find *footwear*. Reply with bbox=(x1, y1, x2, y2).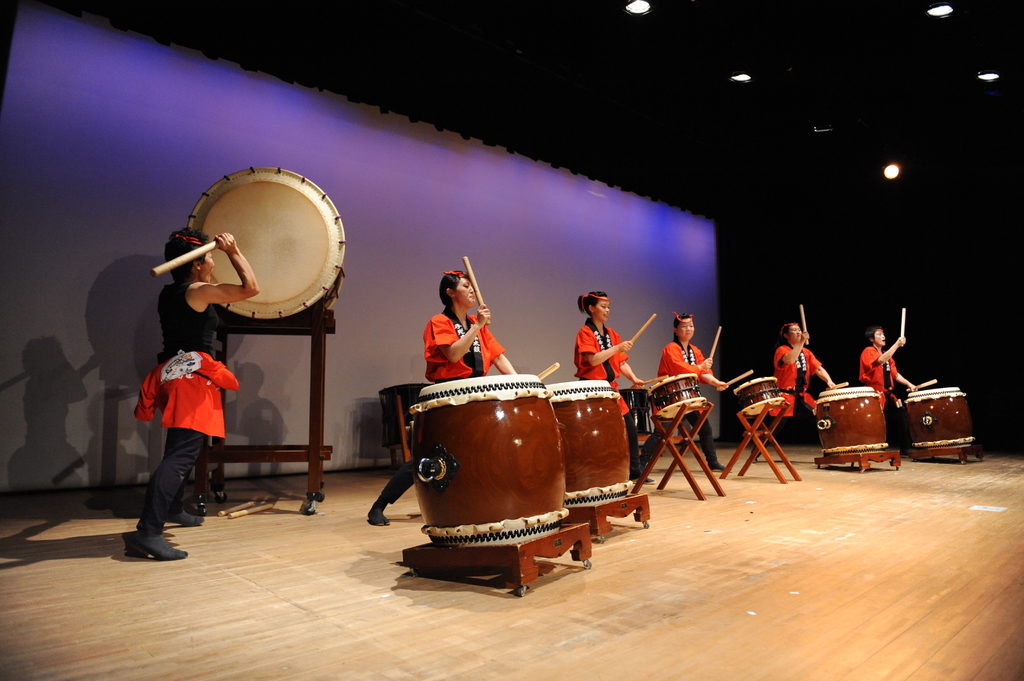
bbox=(711, 463, 732, 474).
